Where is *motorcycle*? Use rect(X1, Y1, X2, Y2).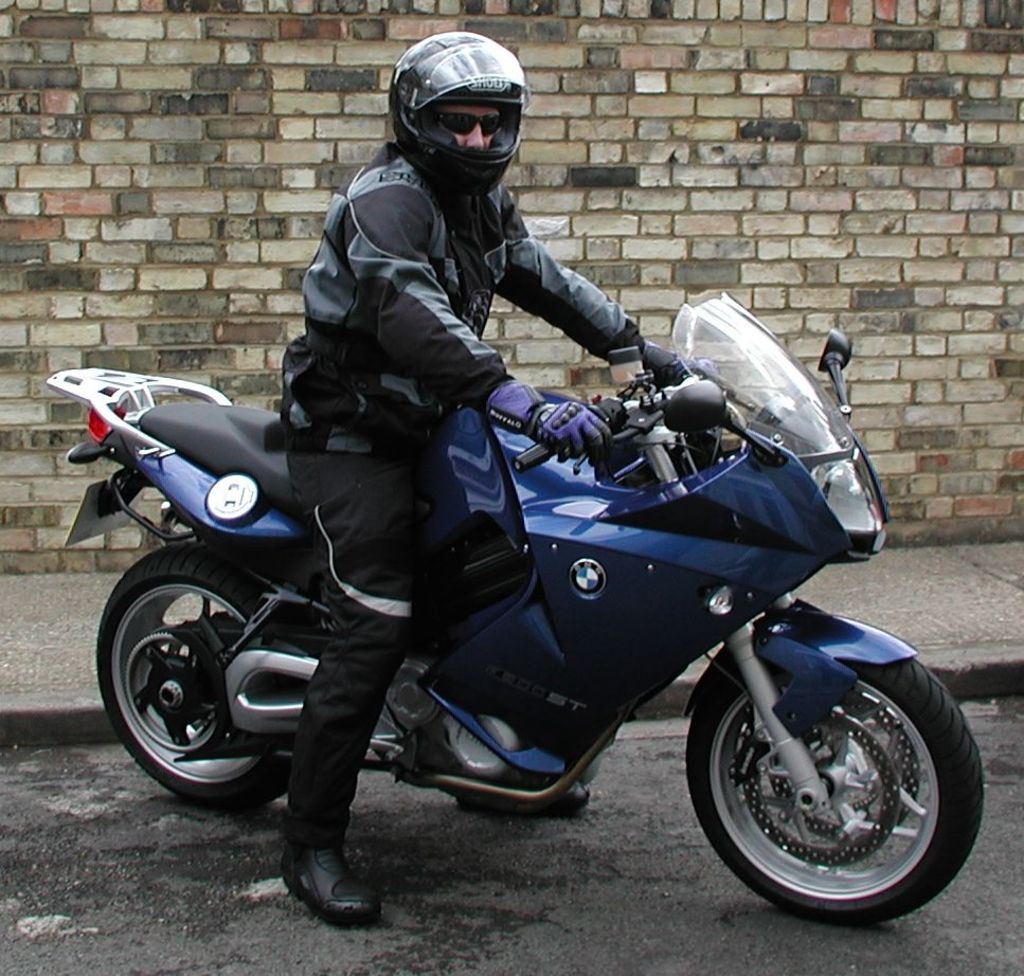
rect(47, 293, 985, 929).
